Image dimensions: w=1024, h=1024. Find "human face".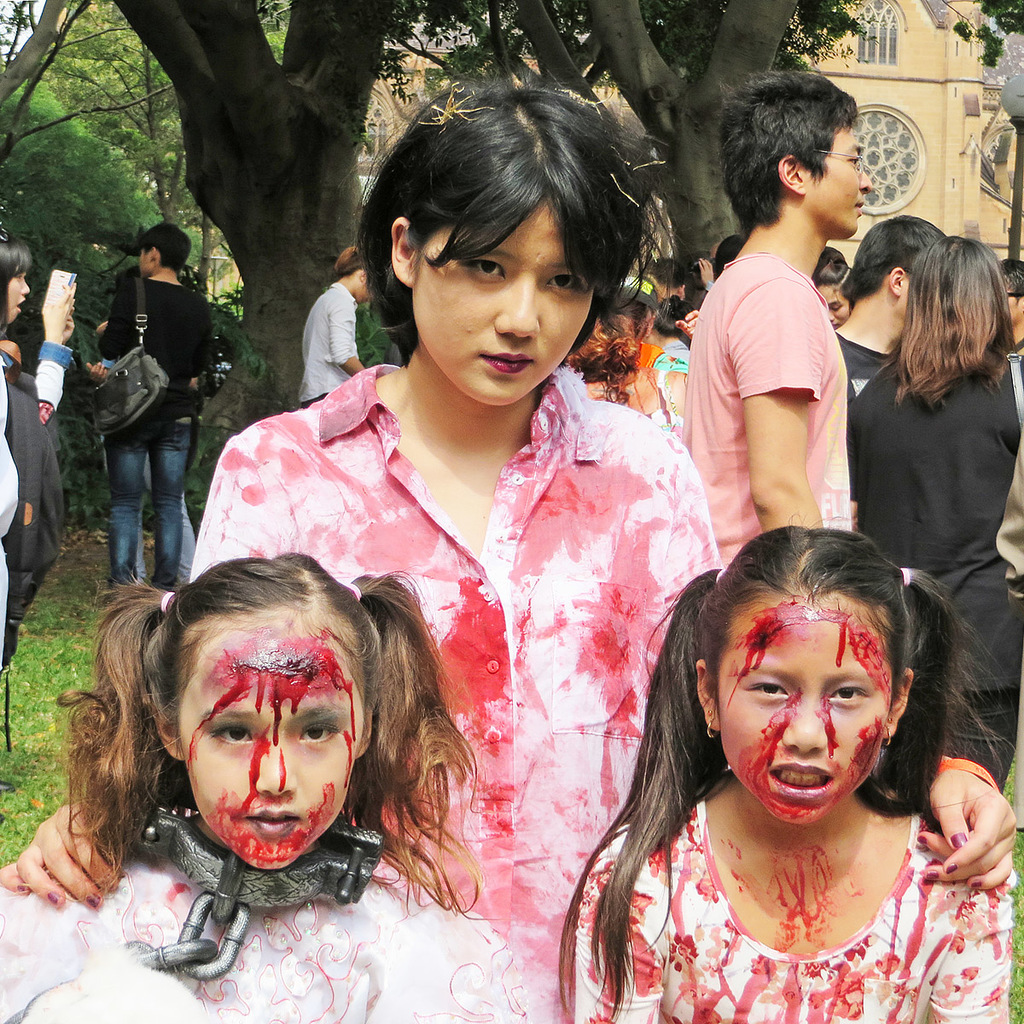
801,121,874,243.
